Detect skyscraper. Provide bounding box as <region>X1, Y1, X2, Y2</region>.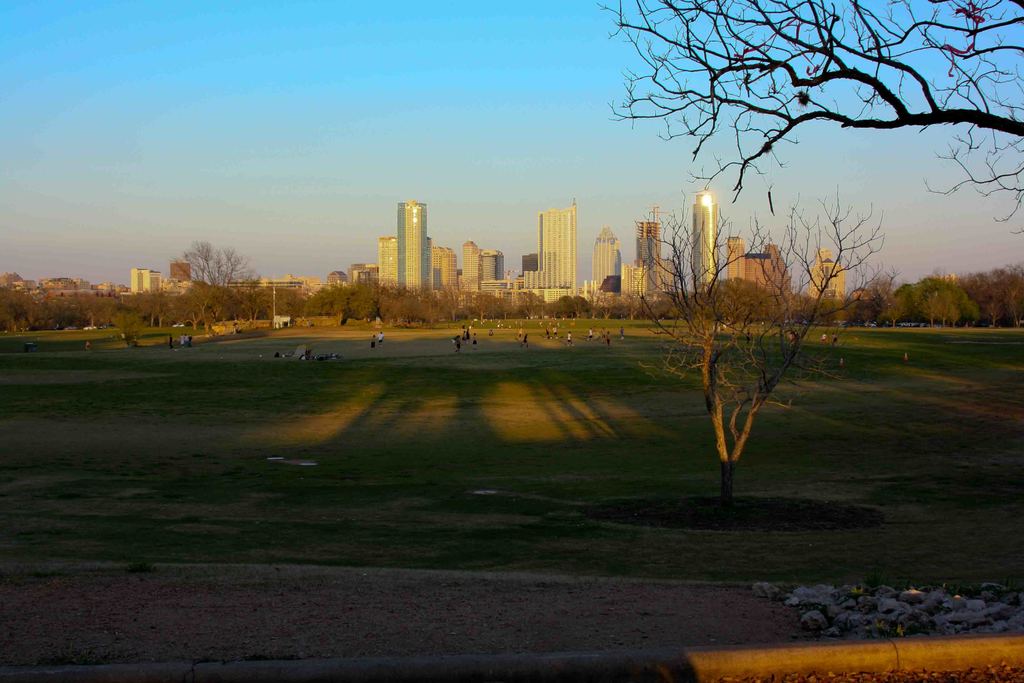
<region>591, 226, 621, 298</region>.
